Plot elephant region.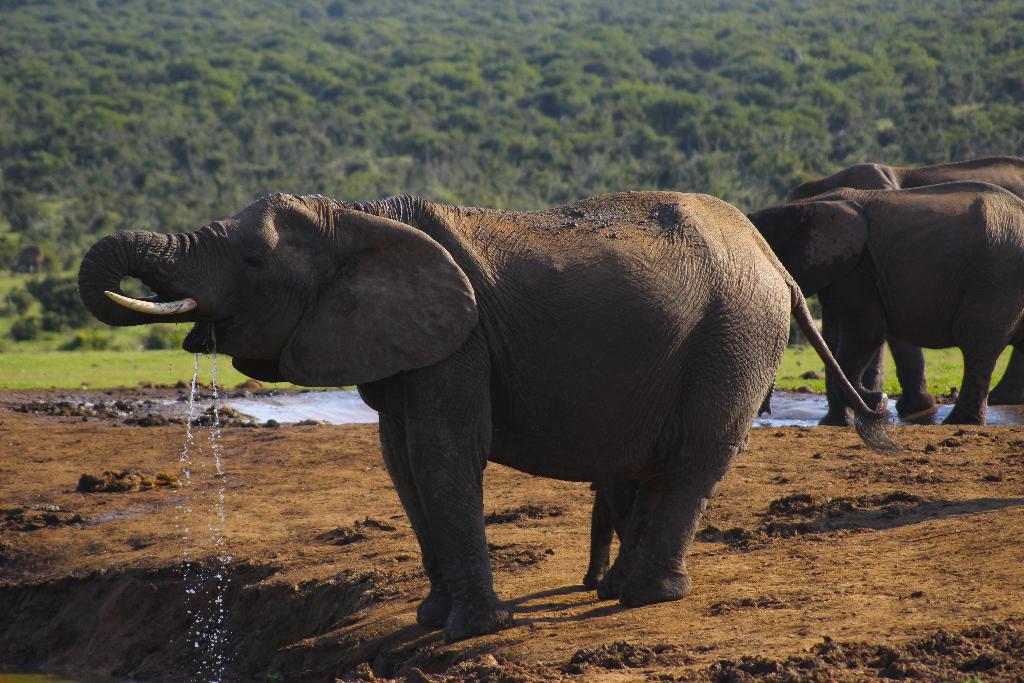
Plotted at <box>753,183,1023,441</box>.
